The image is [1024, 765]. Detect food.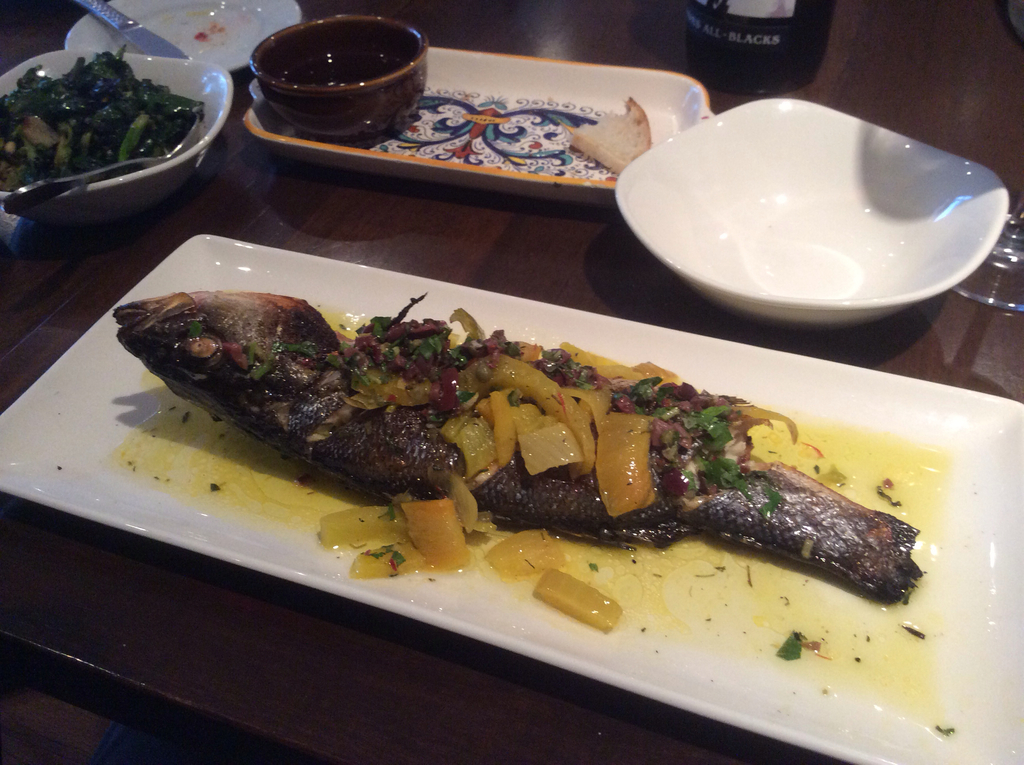
Detection: Rect(574, 93, 659, 170).
